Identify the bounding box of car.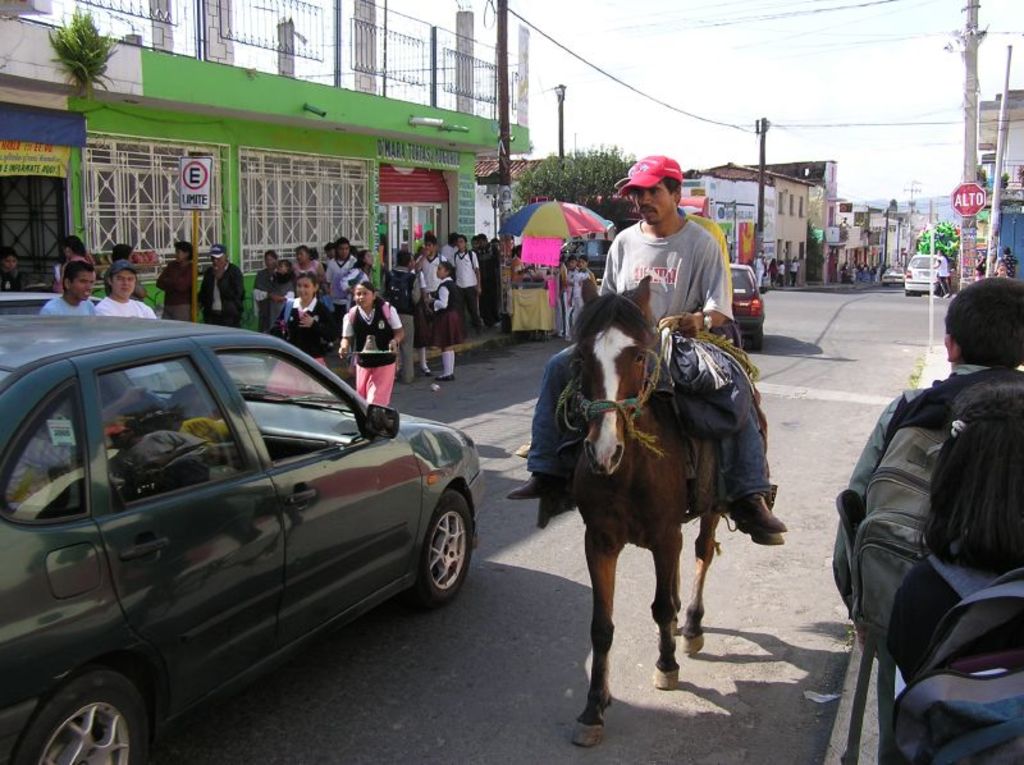
x1=0, y1=319, x2=485, y2=764.
